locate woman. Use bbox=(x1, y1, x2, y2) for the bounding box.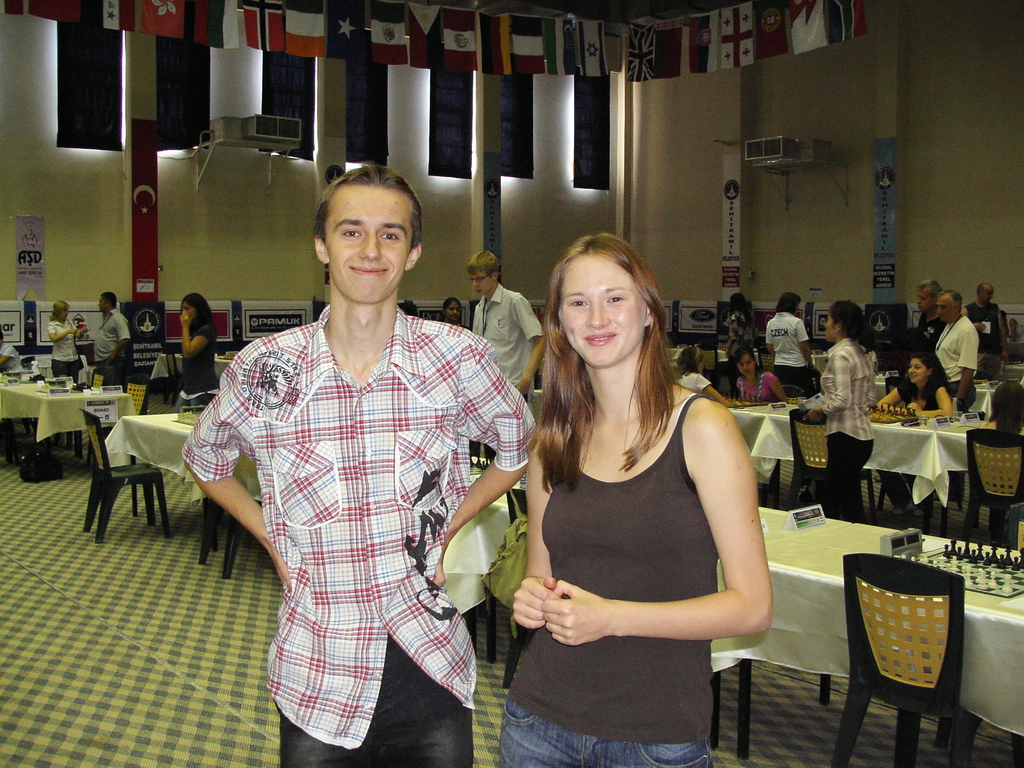
bbox=(874, 356, 956, 516).
